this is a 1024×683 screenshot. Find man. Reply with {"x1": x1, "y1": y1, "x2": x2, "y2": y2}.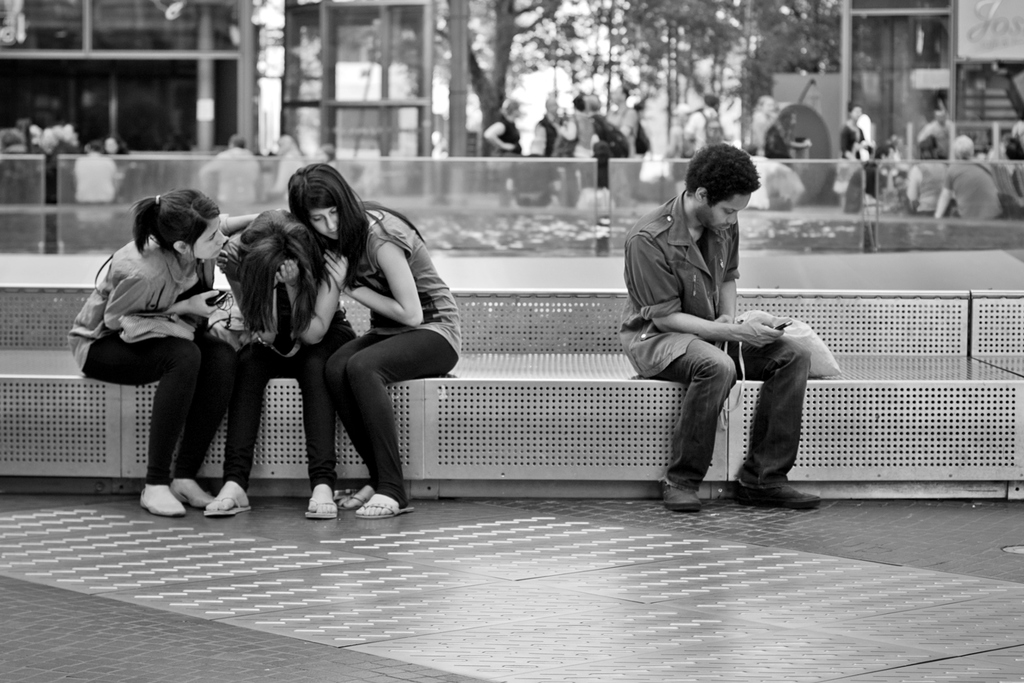
{"x1": 68, "y1": 135, "x2": 118, "y2": 200}.
